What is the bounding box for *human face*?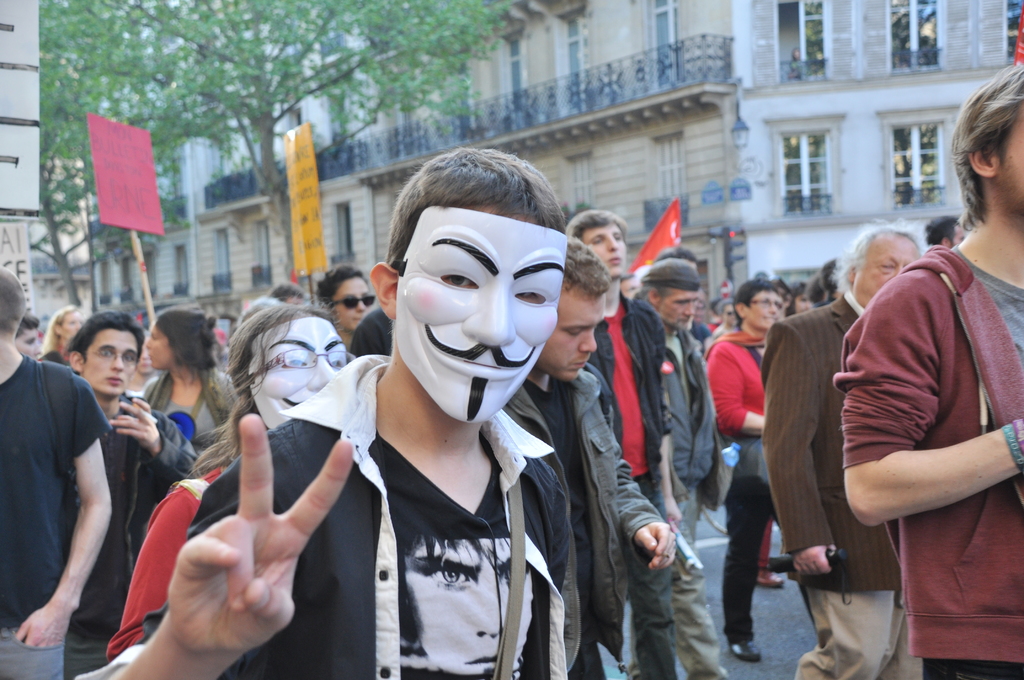
detection(332, 276, 372, 335).
